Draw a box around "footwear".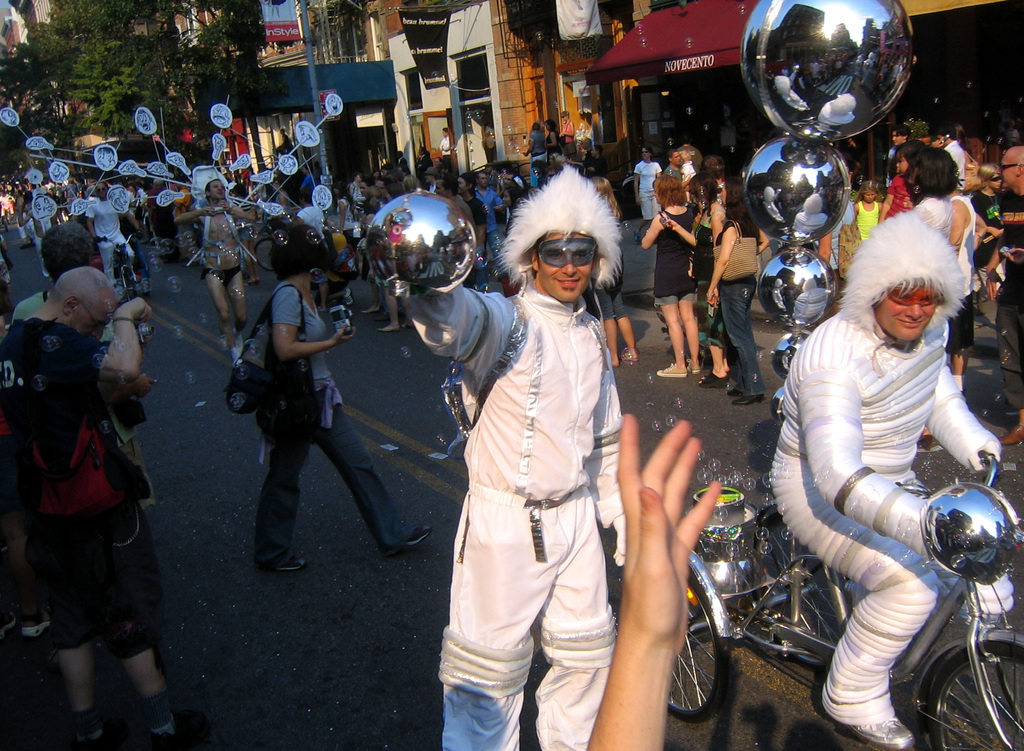
<box>914,429,936,455</box>.
